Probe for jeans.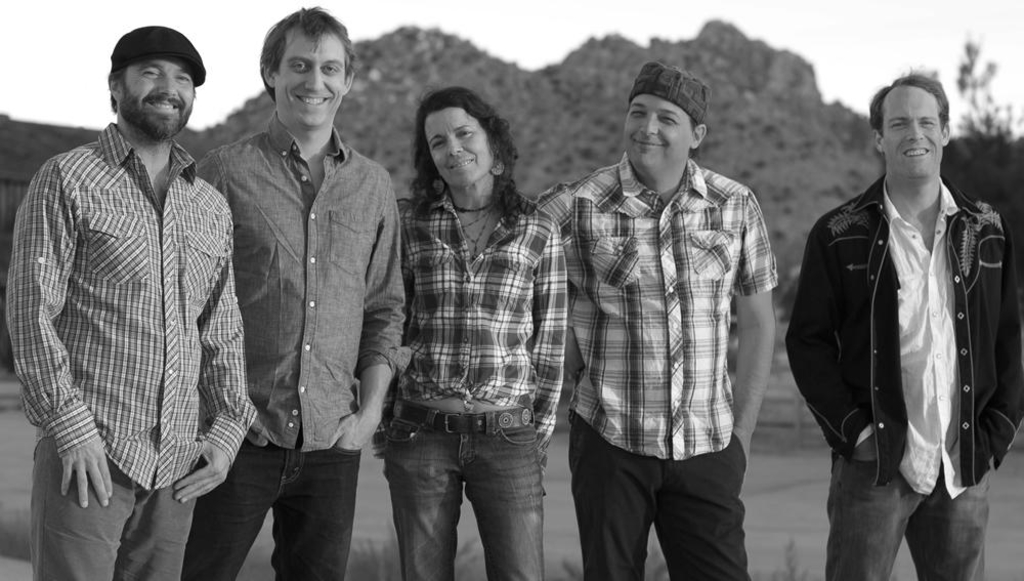
Probe result: 783 174 1023 492.
